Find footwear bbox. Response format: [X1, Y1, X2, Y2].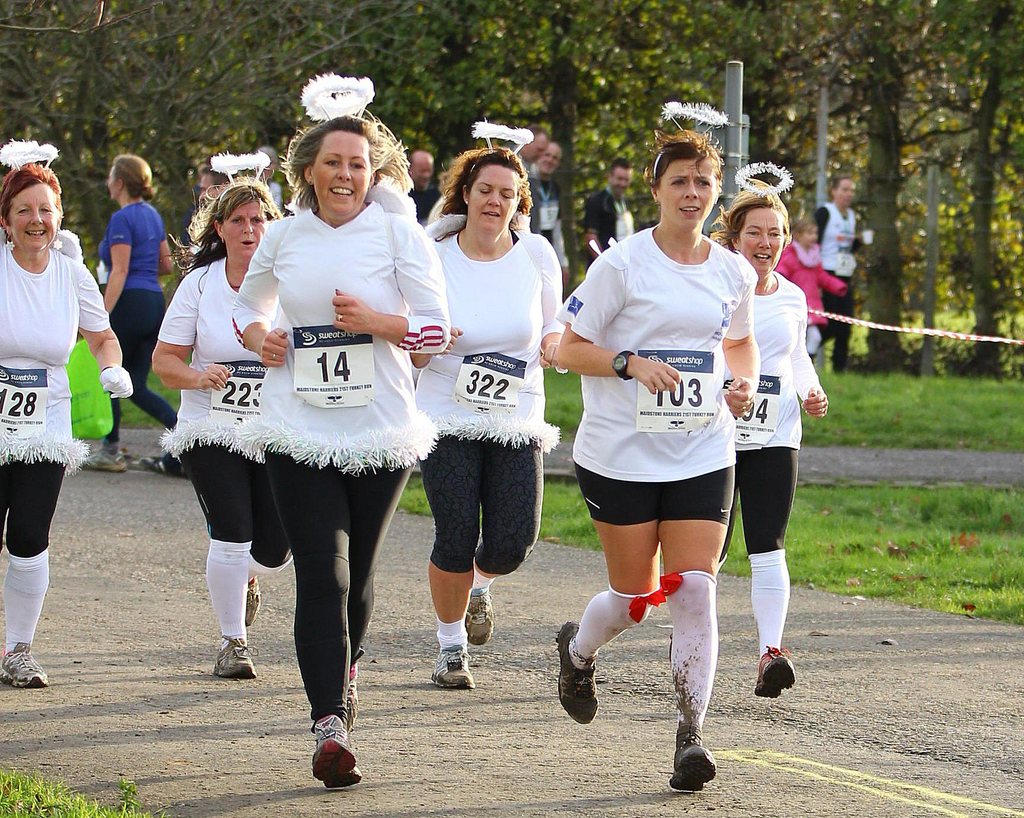
[666, 723, 719, 794].
